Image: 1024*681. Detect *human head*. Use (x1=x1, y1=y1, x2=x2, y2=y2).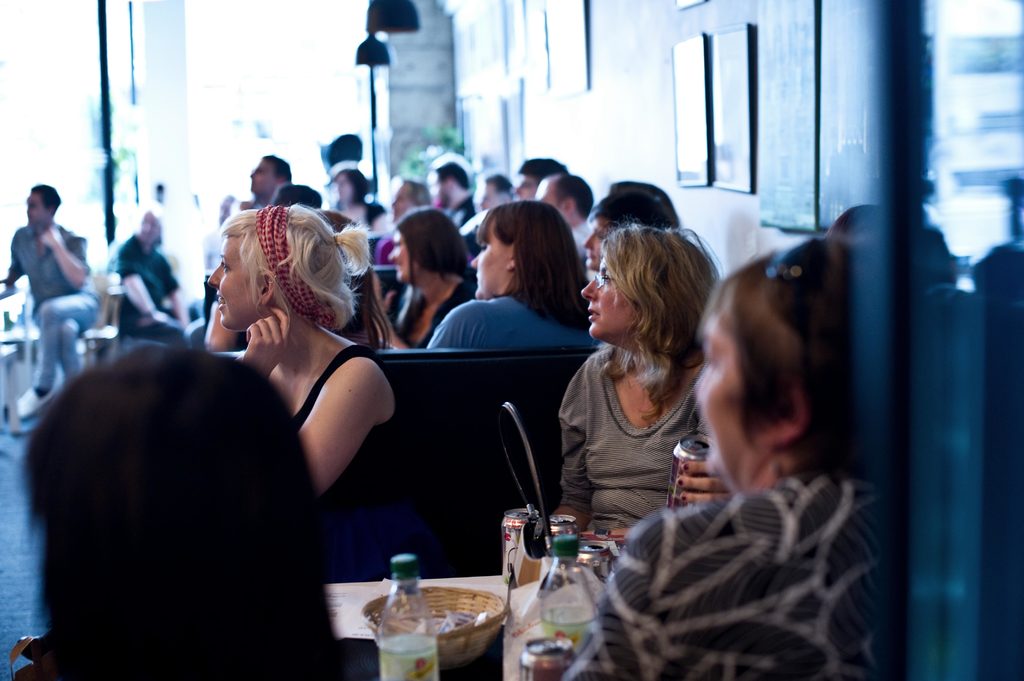
(x1=534, y1=172, x2=597, y2=230).
